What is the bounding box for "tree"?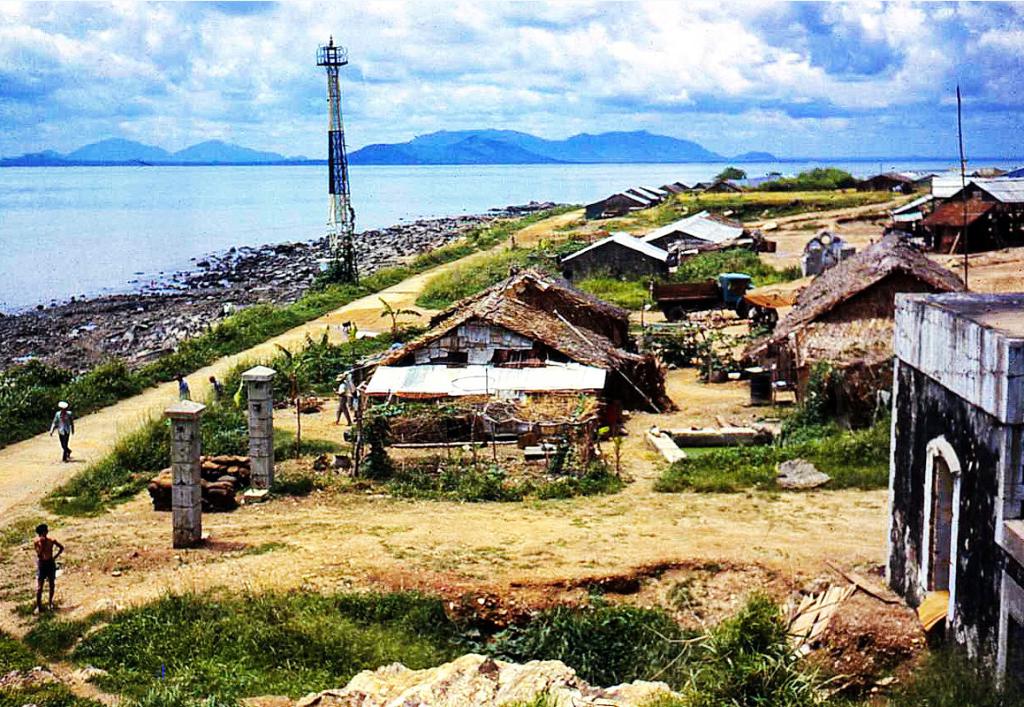
x1=714, y1=163, x2=747, y2=185.
